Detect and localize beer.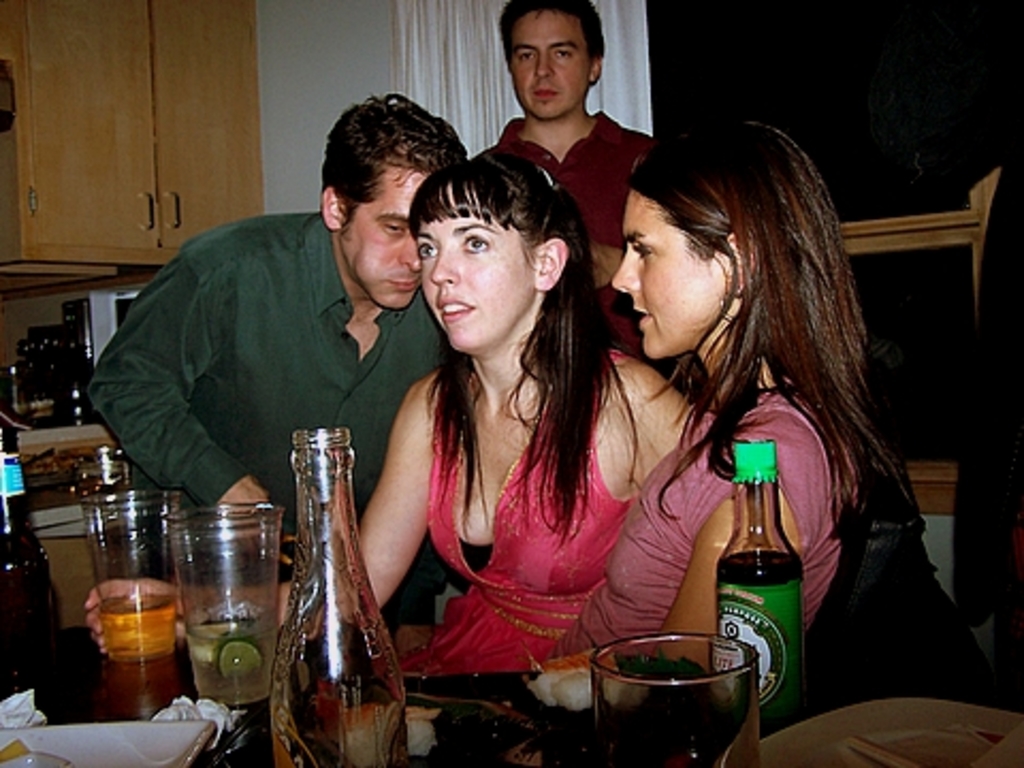
Localized at (x1=260, y1=435, x2=416, y2=766).
